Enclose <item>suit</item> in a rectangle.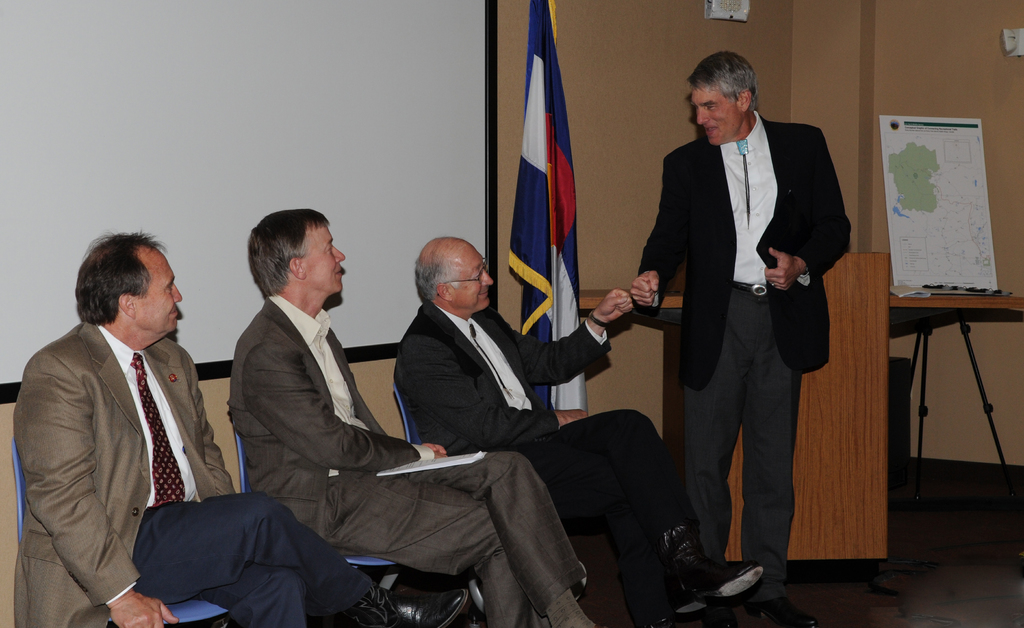
<bbox>224, 291, 581, 627</bbox>.
